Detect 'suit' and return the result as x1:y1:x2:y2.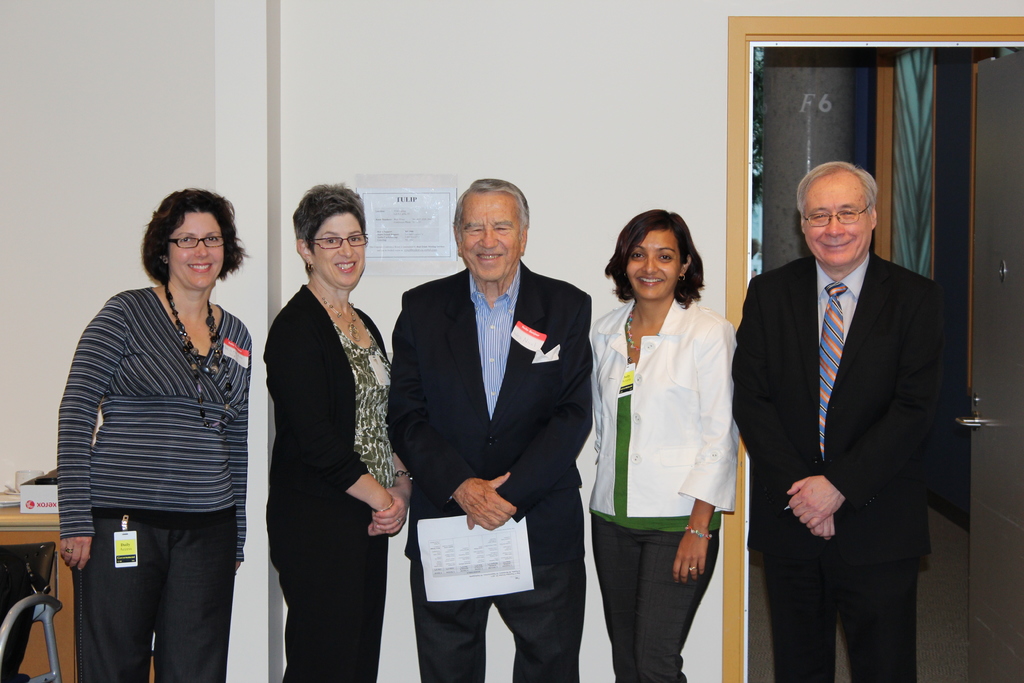
746:104:956:682.
